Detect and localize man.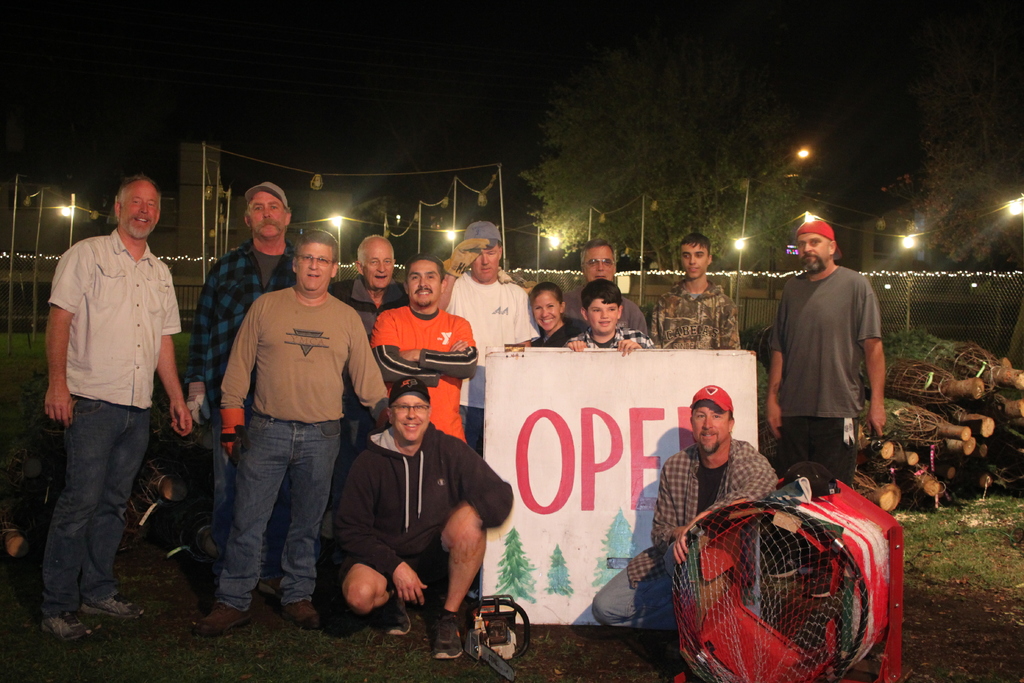
Localized at bbox=(442, 220, 540, 445).
